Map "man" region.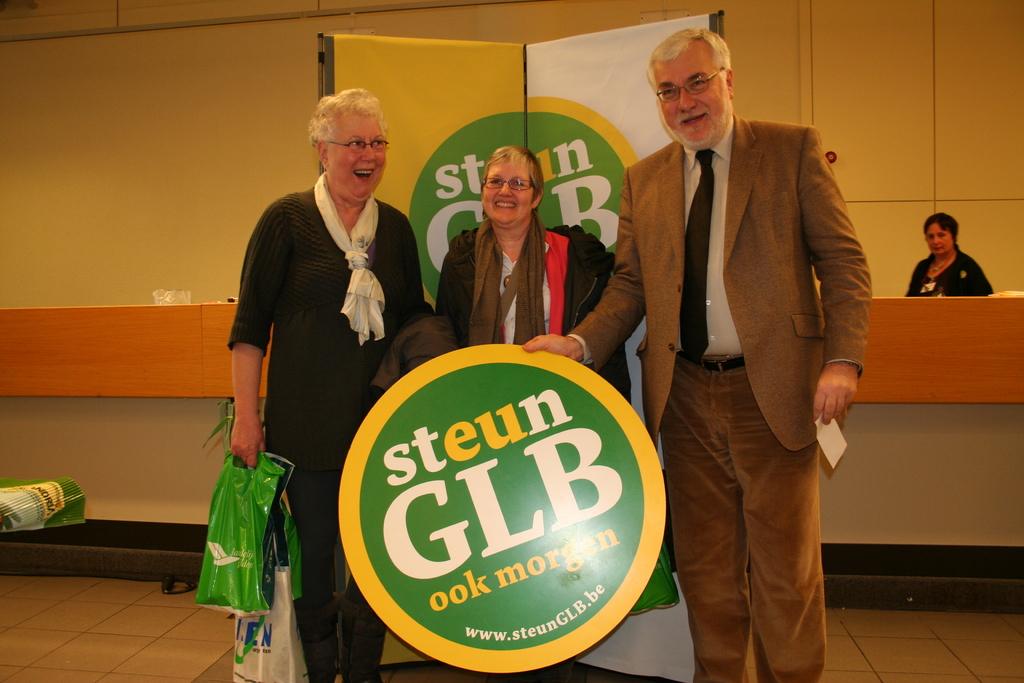
Mapped to BBox(225, 88, 434, 682).
